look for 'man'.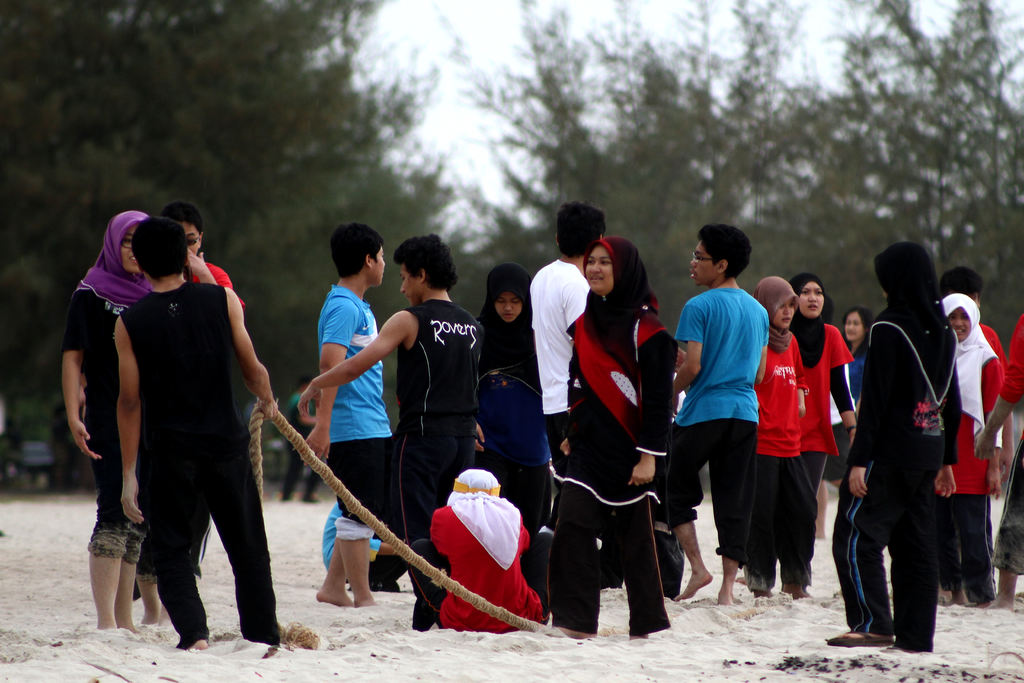
Found: detection(297, 226, 481, 636).
